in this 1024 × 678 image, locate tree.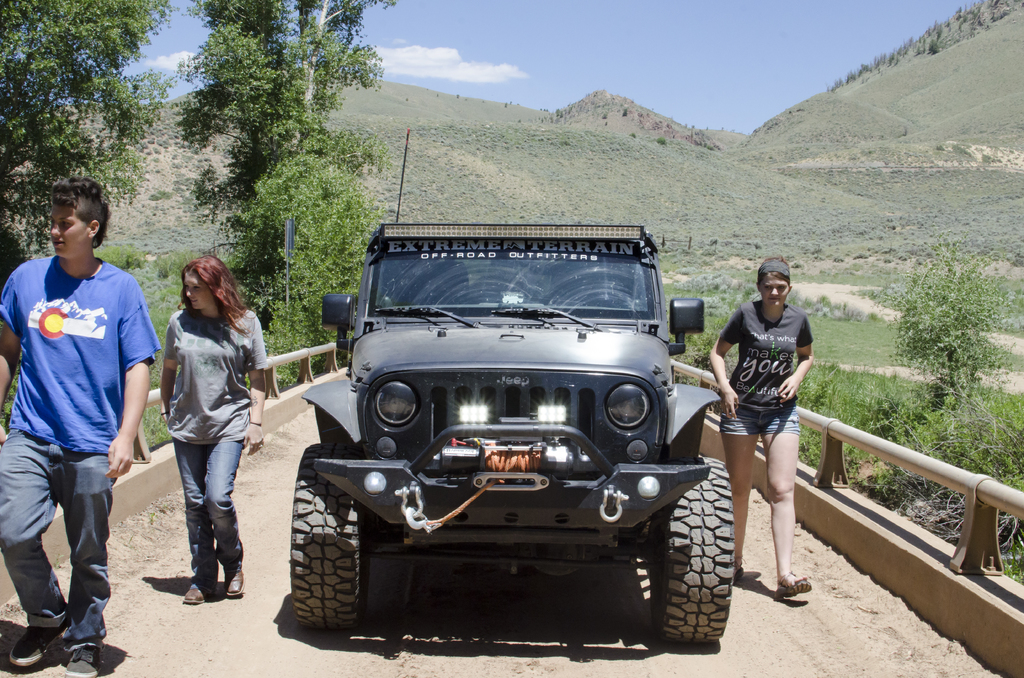
Bounding box: {"x1": 156, "y1": 0, "x2": 403, "y2": 323}.
